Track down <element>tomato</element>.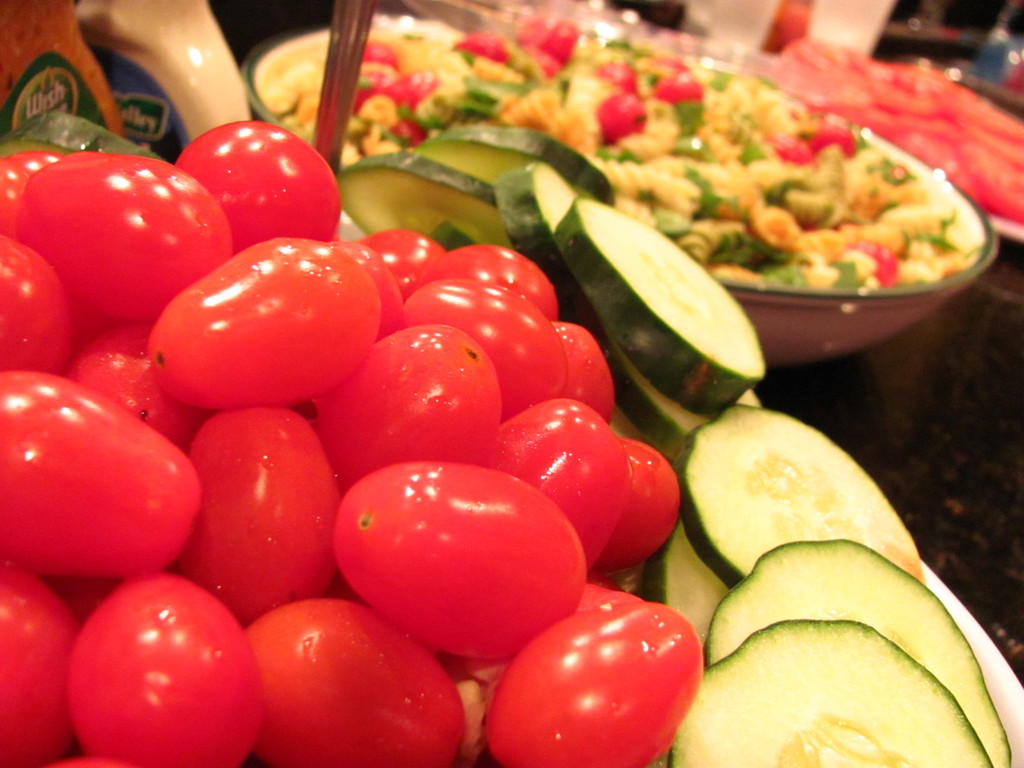
Tracked to (0, 234, 72, 380).
